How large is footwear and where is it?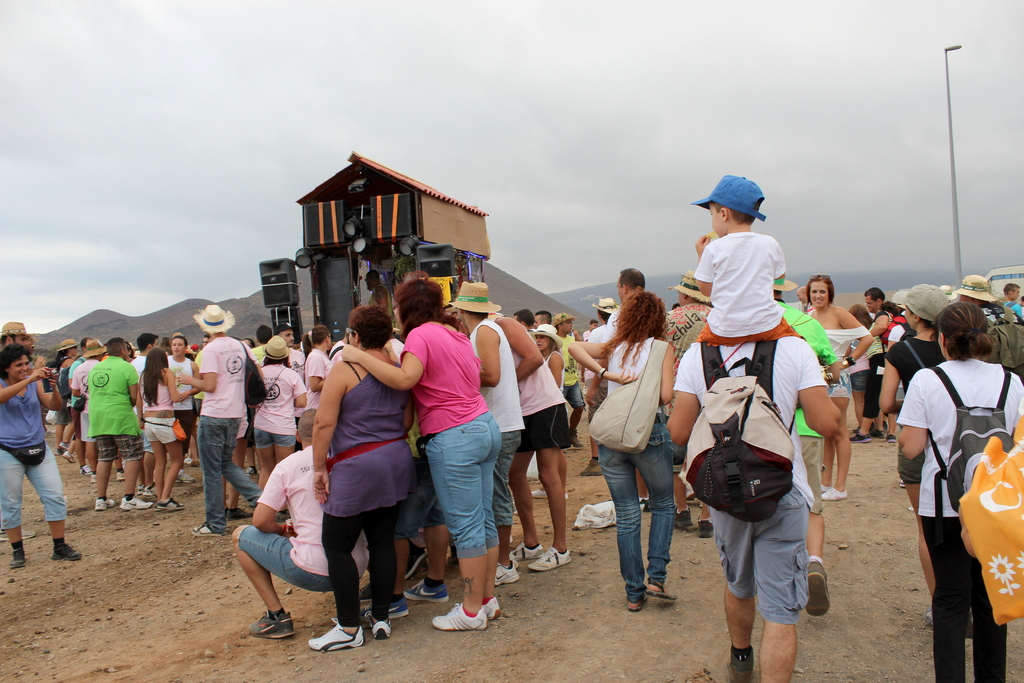
Bounding box: (510, 545, 536, 558).
